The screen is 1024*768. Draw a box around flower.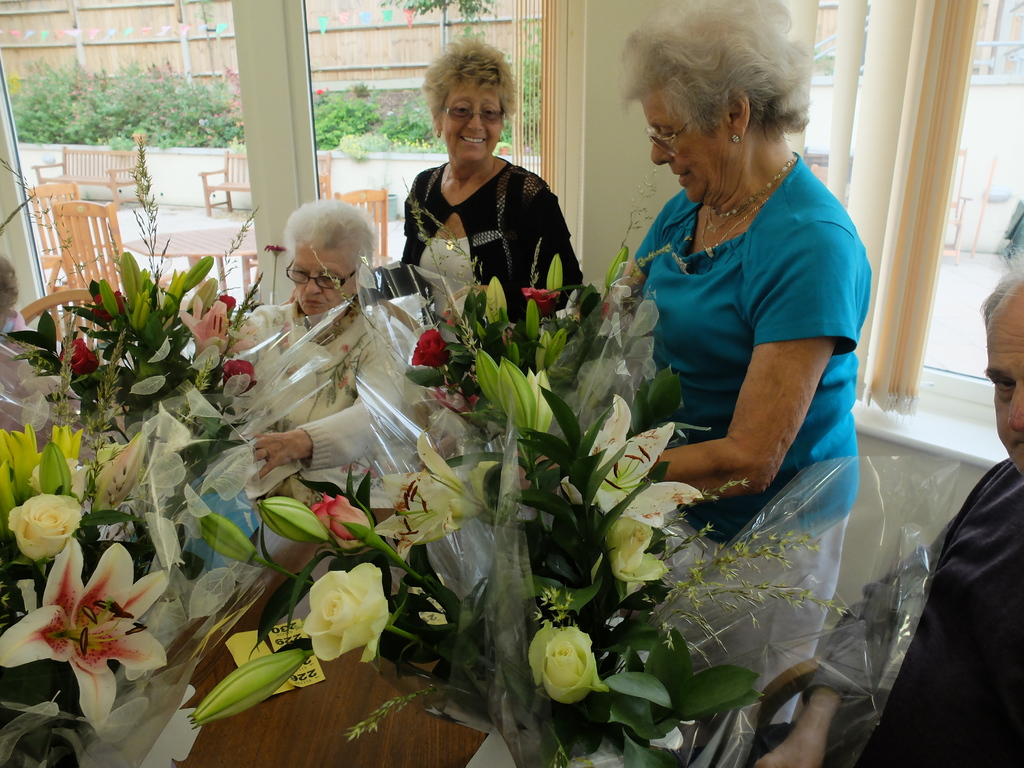
604:244:625:291.
